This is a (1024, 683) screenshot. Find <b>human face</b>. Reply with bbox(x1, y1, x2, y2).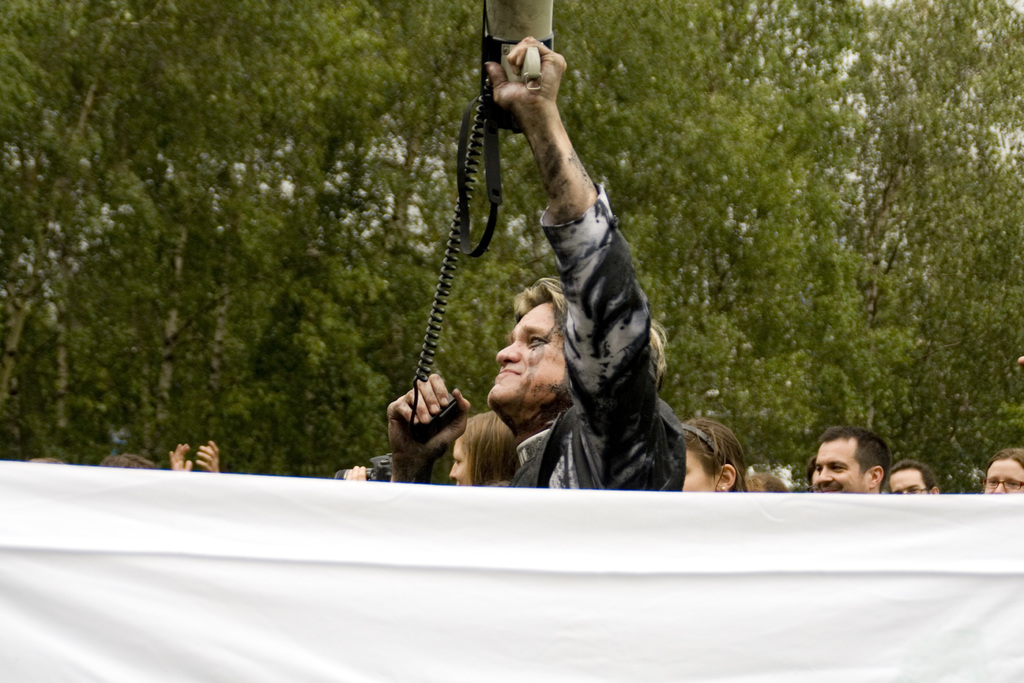
bbox(808, 439, 874, 495).
